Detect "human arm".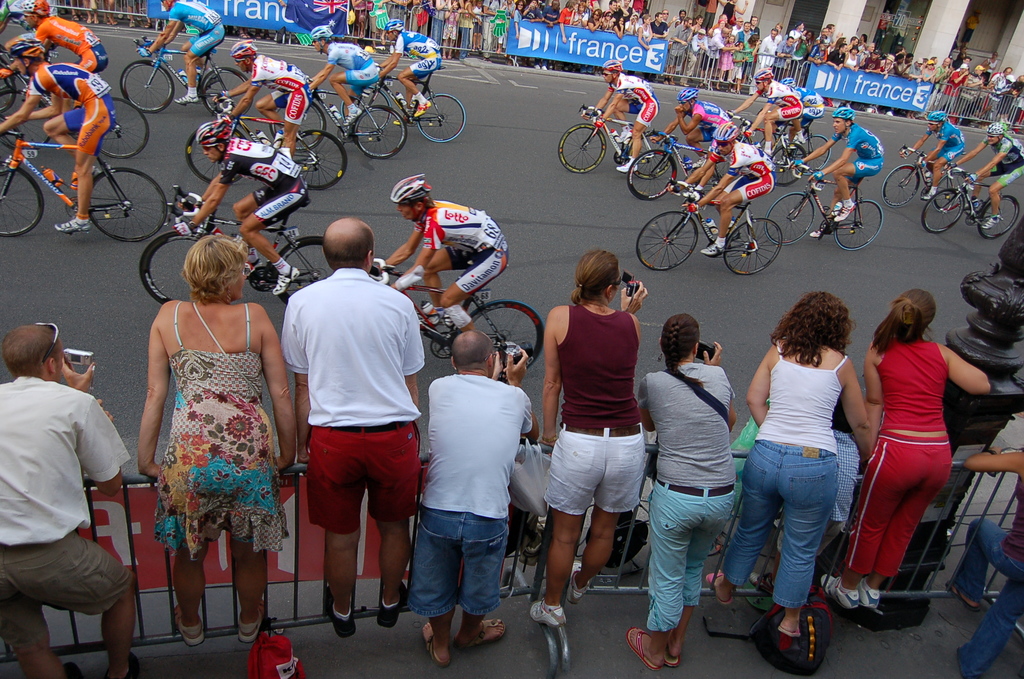
Detected at rect(652, 24, 669, 39).
